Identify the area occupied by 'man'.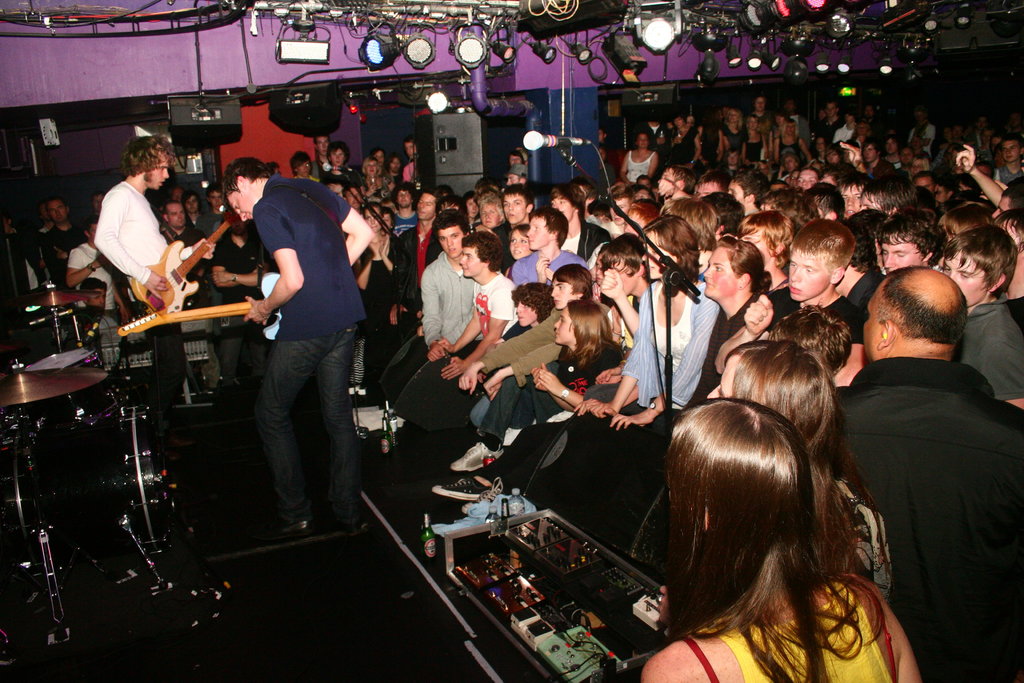
Area: locate(820, 228, 1020, 680).
